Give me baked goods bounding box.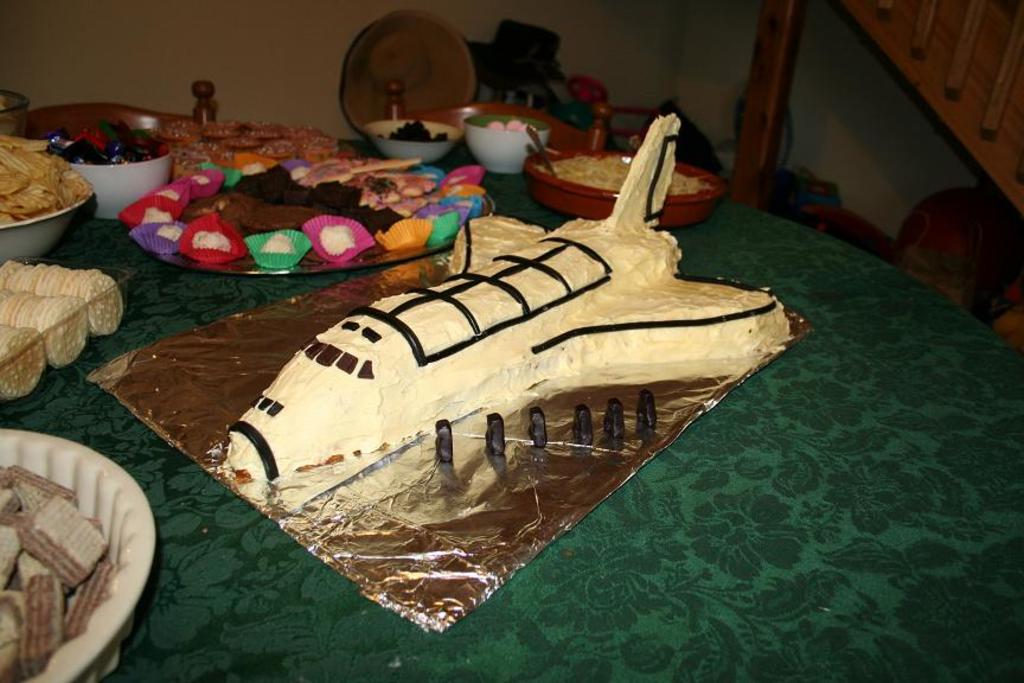
{"x1": 148, "y1": 206, "x2": 173, "y2": 221}.
